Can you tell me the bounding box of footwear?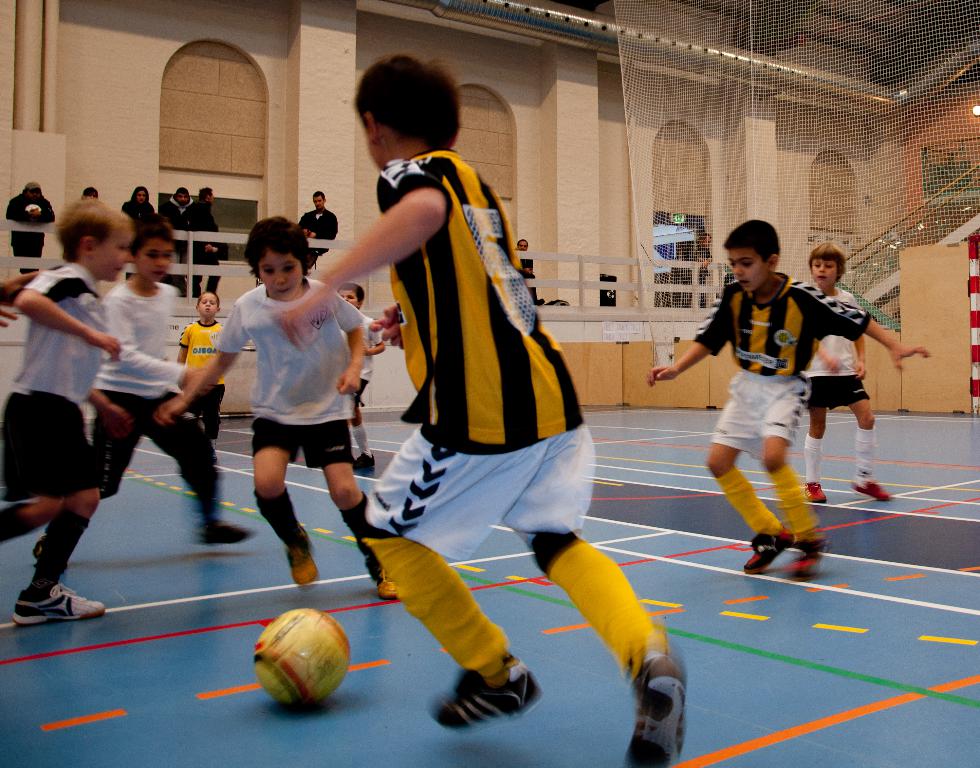
BBox(432, 644, 538, 730).
